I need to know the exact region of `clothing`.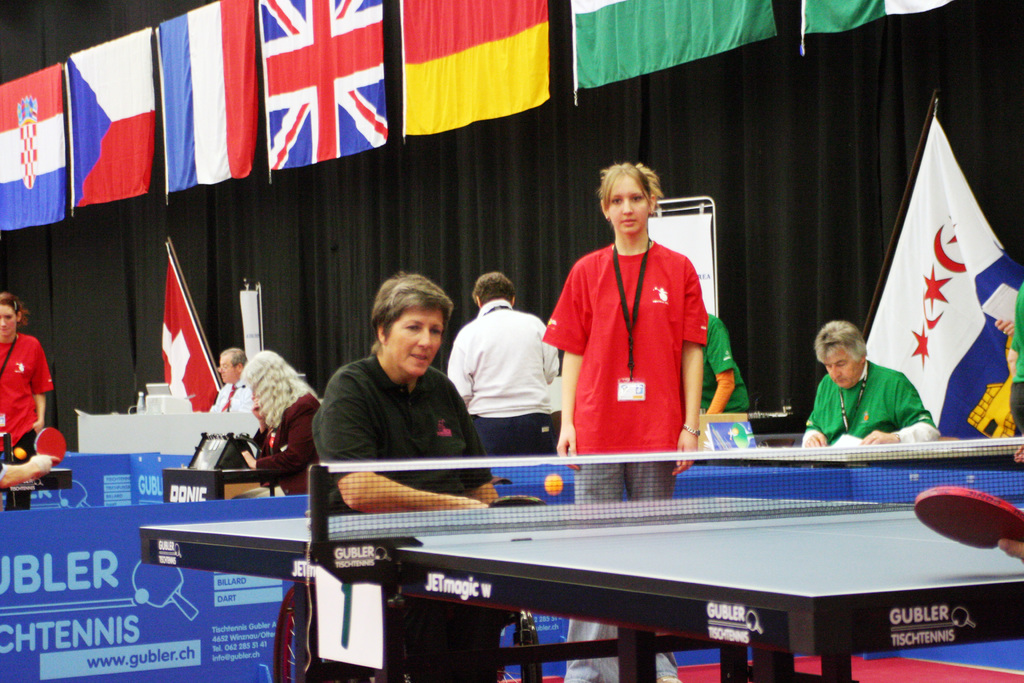
Region: detection(563, 461, 677, 682).
